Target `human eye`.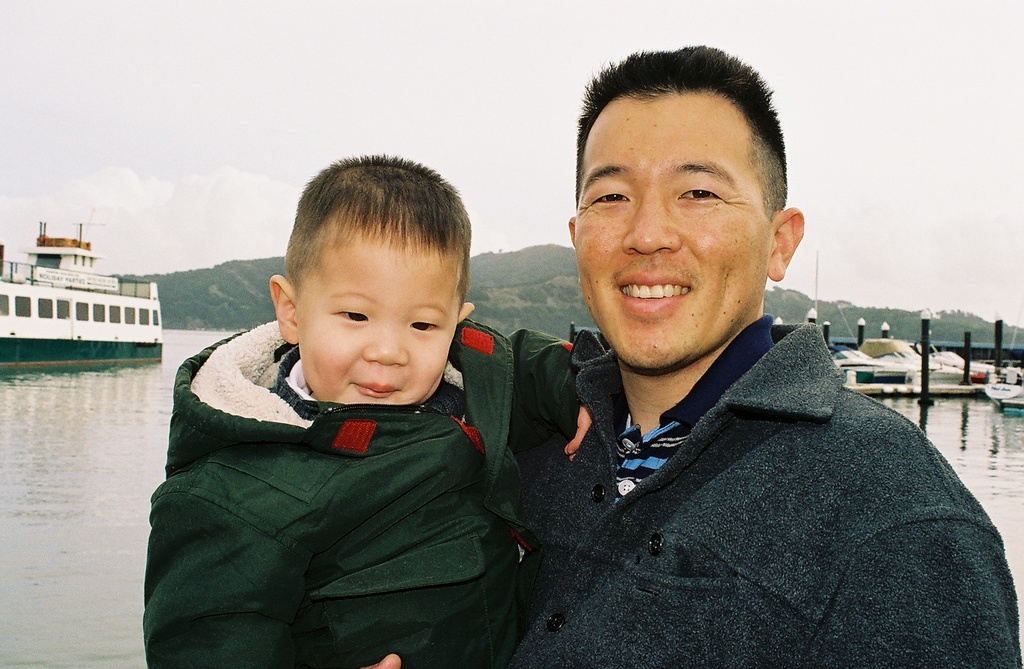
Target region: x1=676 y1=185 x2=719 y2=203.
